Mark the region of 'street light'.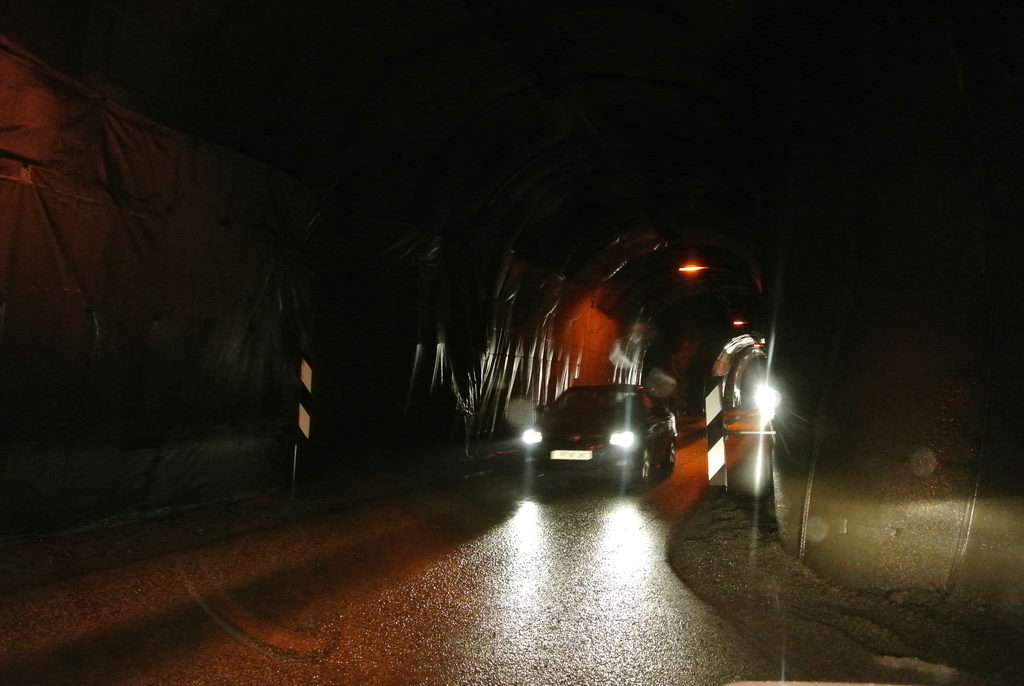
Region: box(548, 236, 701, 405).
